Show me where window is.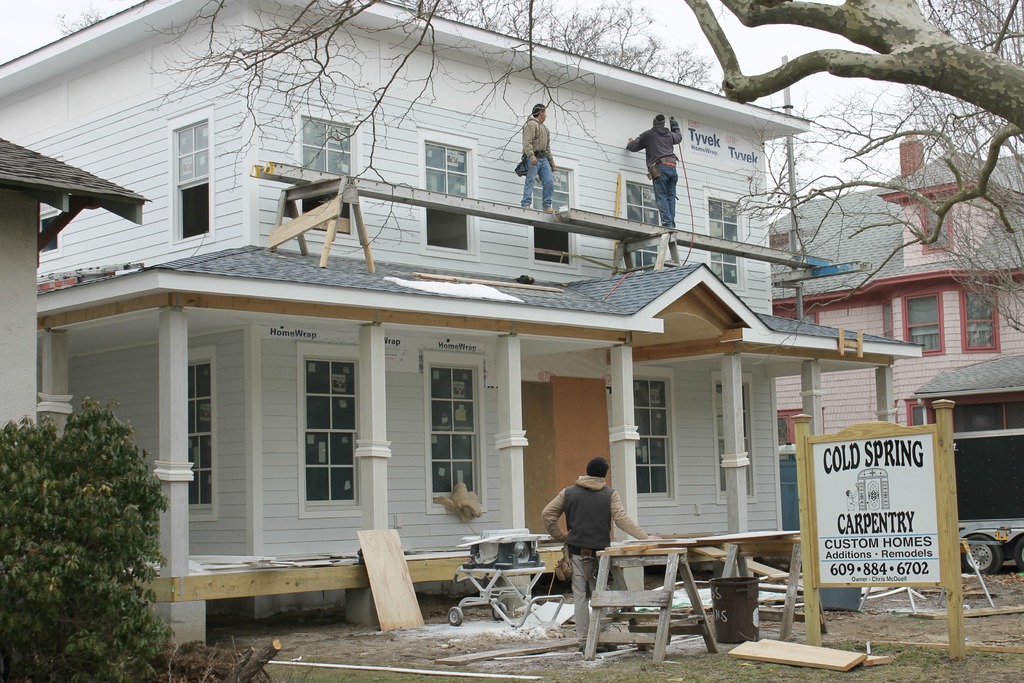
window is at 956,288,997,352.
